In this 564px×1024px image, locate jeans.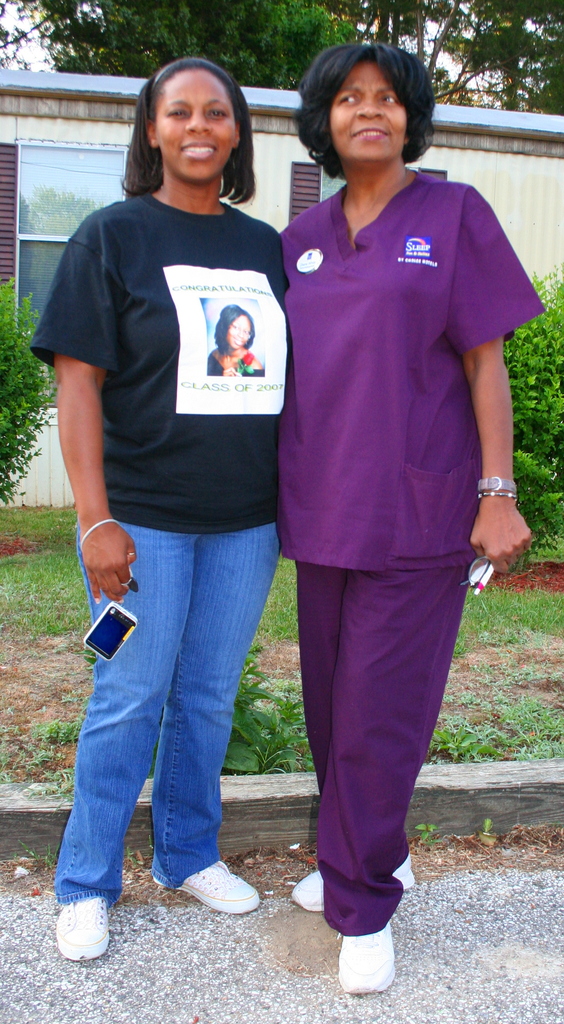
Bounding box: l=49, t=536, r=286, b=901.
